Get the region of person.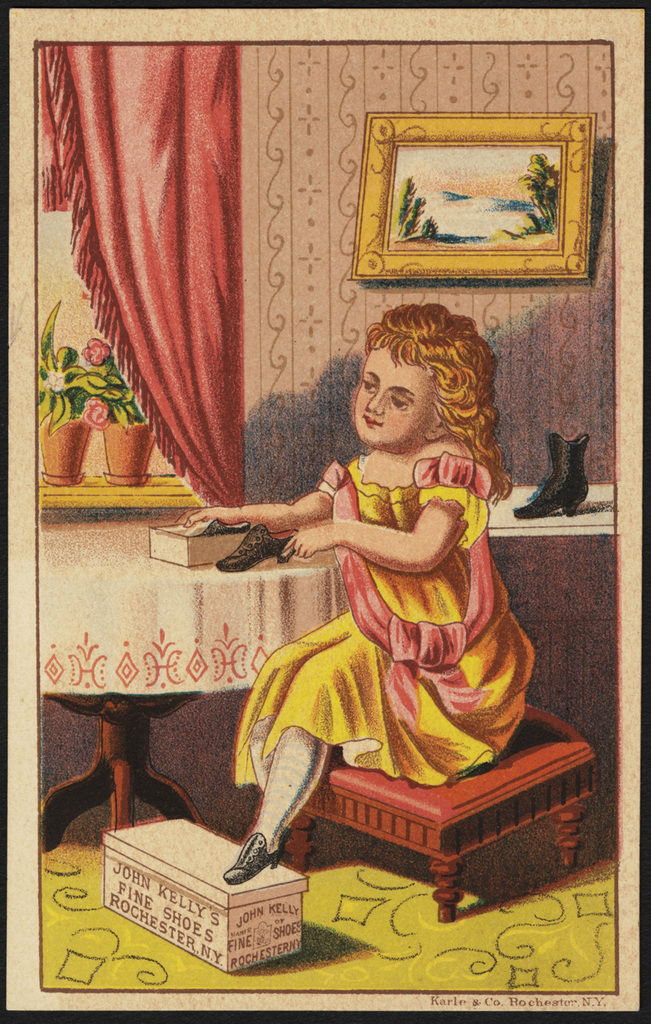
x1=240 y1=317 x2=552 y2=874.
